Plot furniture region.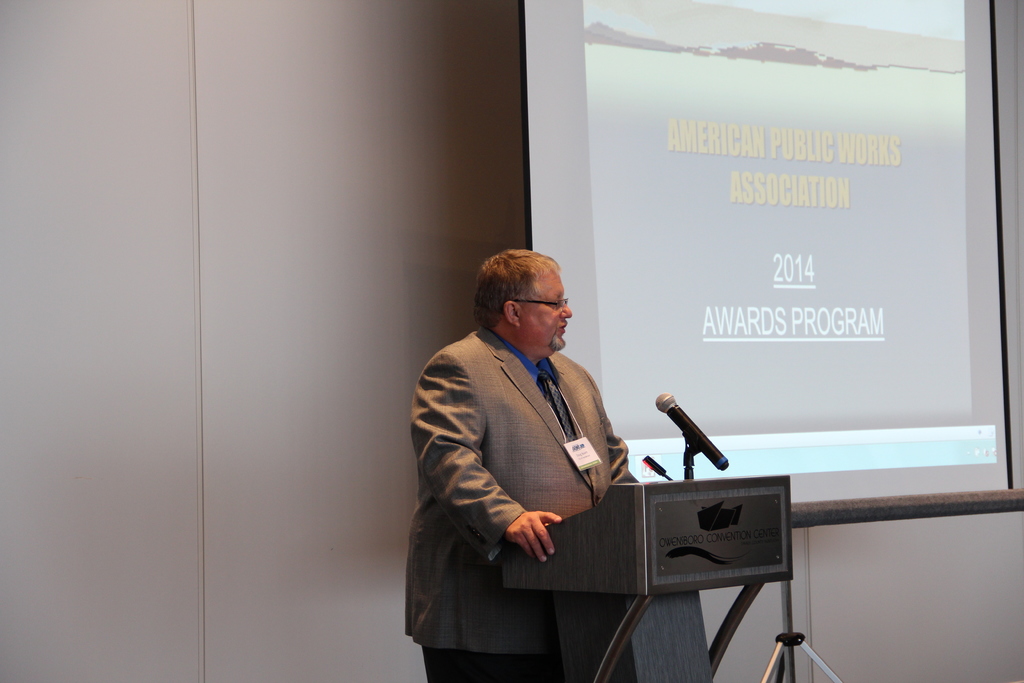
Plotted at <box>502,473,794,682</box>.
